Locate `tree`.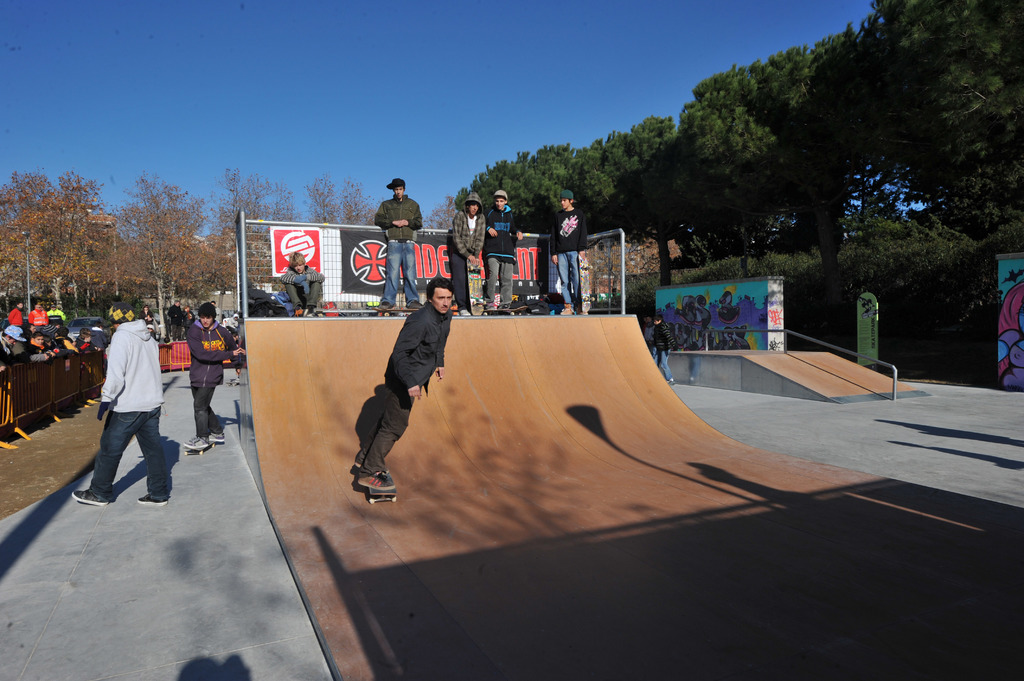
Bounding box: (544, 136, 594, 214).
